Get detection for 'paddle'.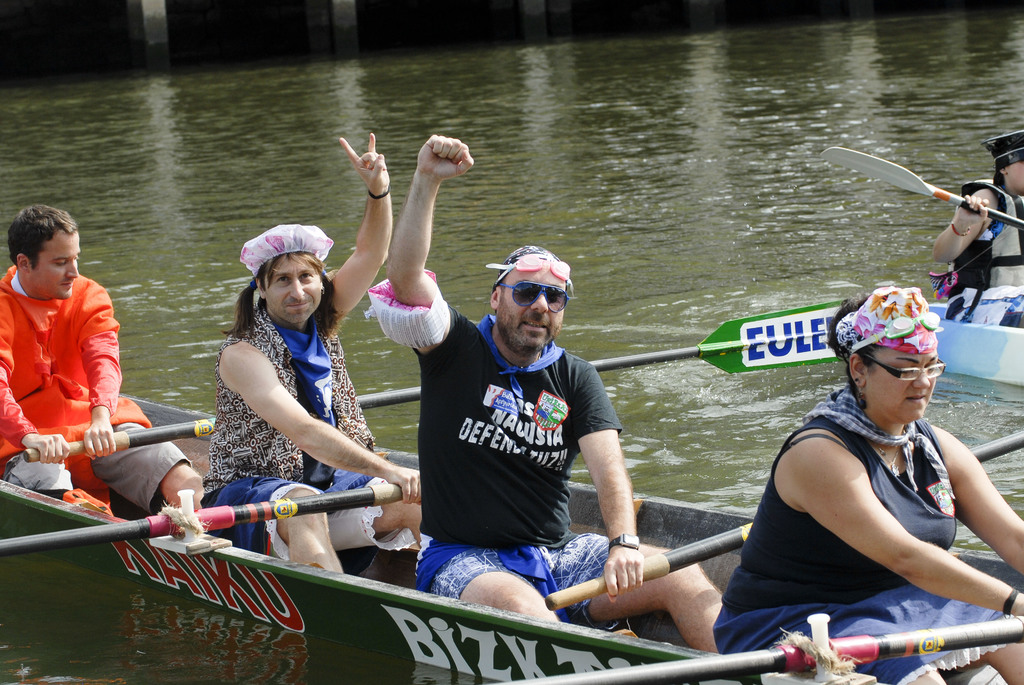
Detection: x1=22, y1=299, x2=847, y2=465.
